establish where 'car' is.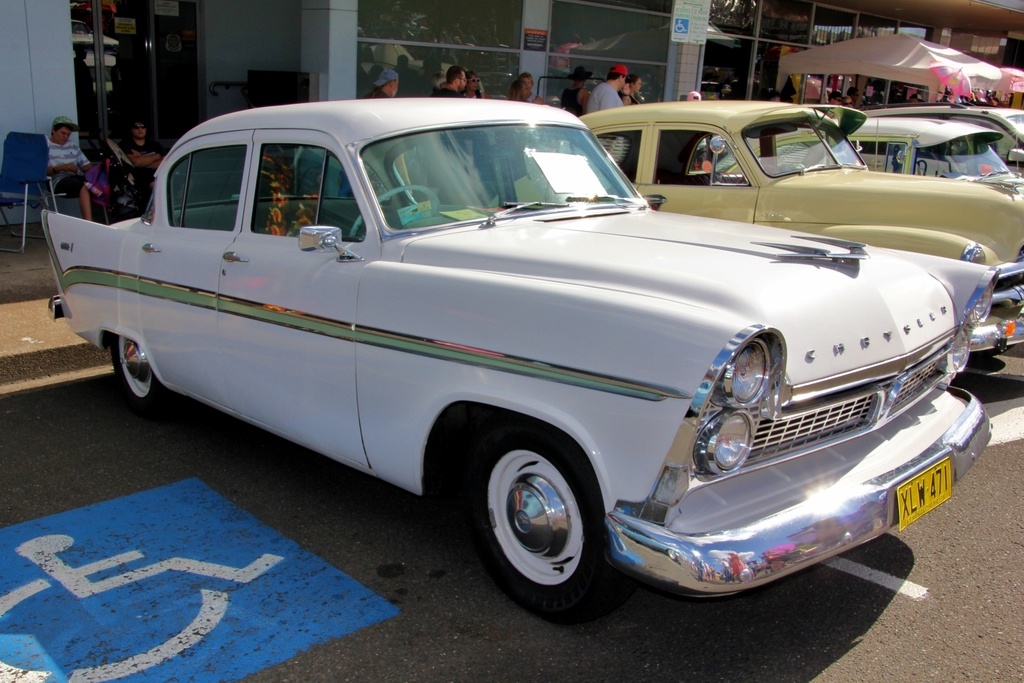
Established at 845/117/1012/183.
